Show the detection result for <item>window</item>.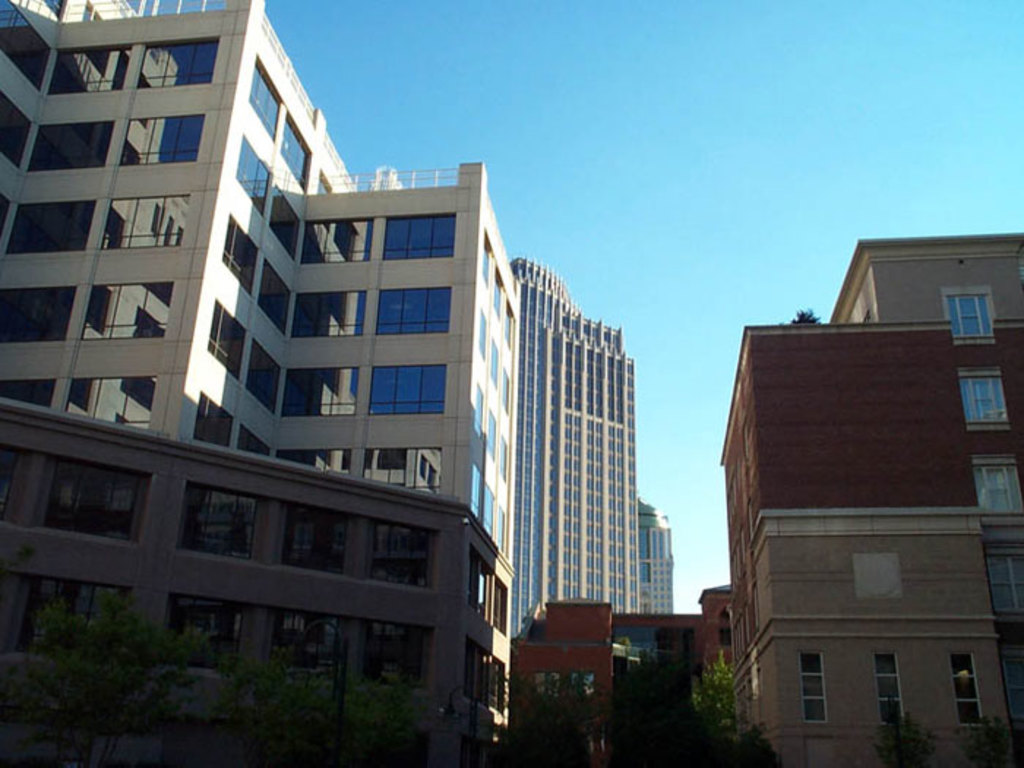
[left=0, top=379, right=59, bottom=405].
